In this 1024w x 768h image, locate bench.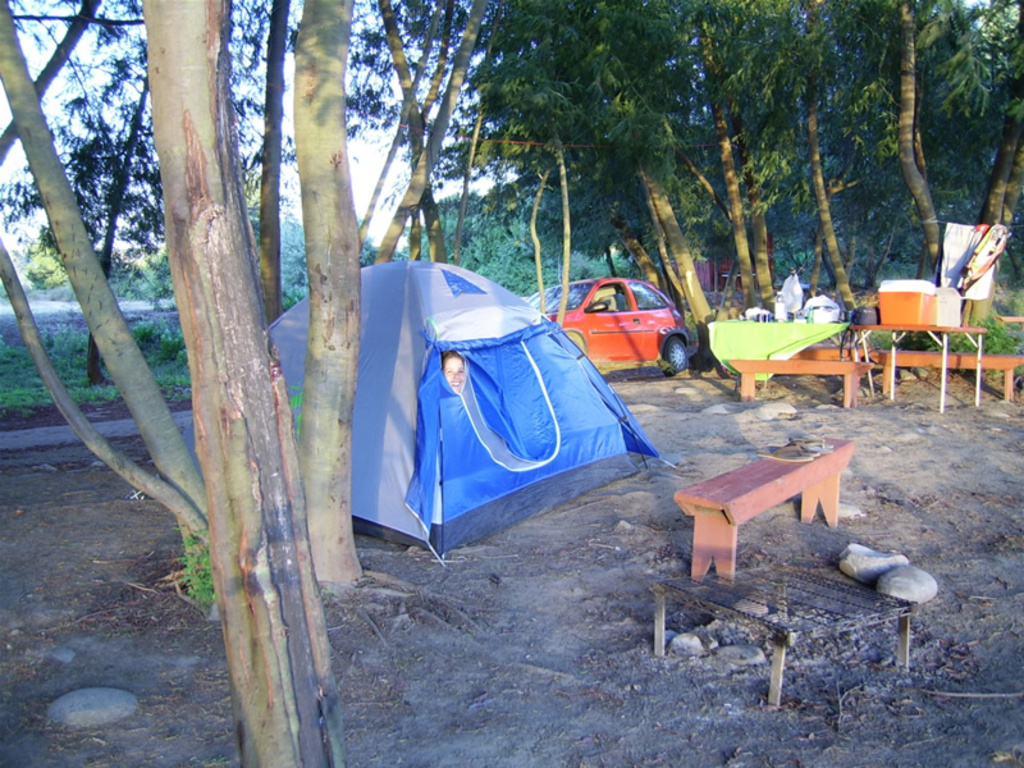
Bounding box: (676,434,855,586).
